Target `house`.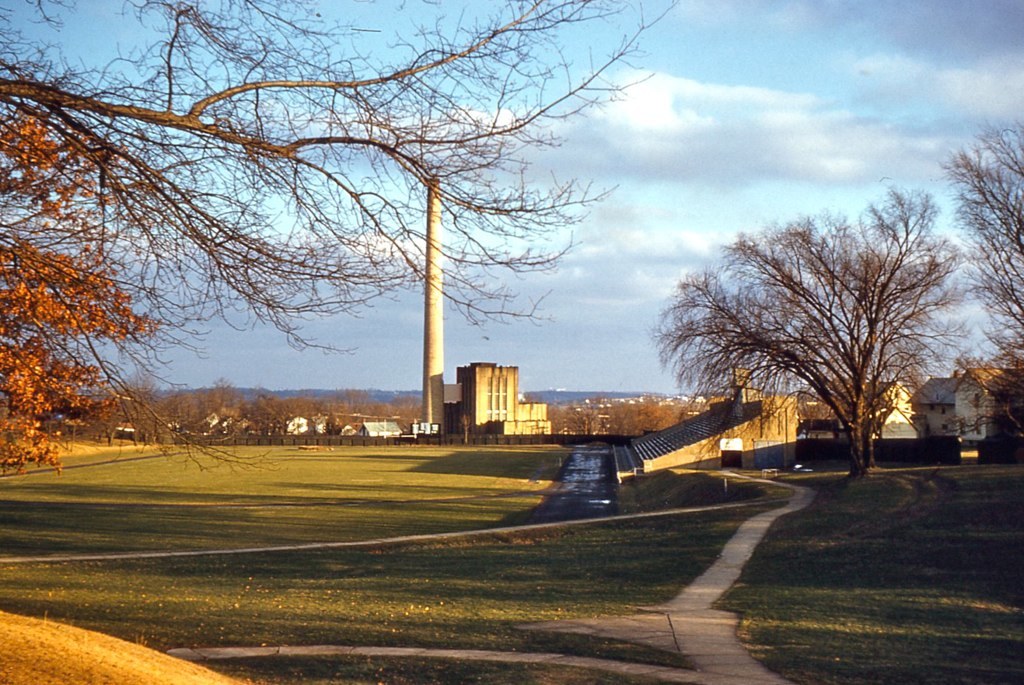
Target region: pyautogui.locateOnScreen(193, 413, 259, 442).
